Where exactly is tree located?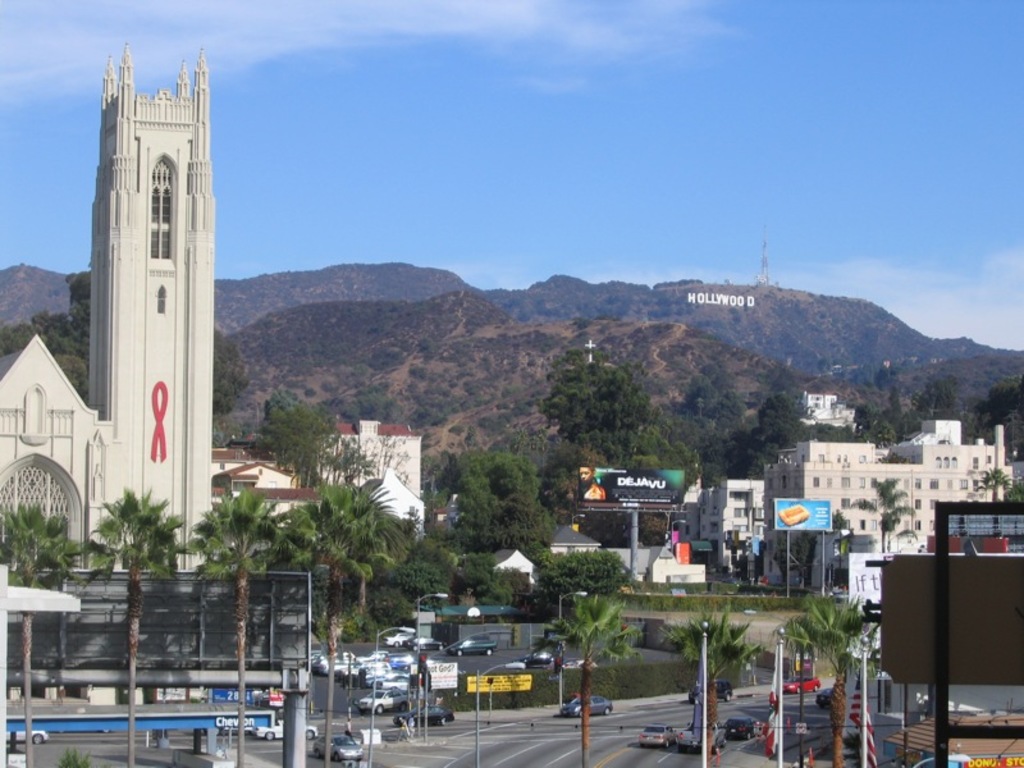
Its bounding box is 781:591:869:767.
